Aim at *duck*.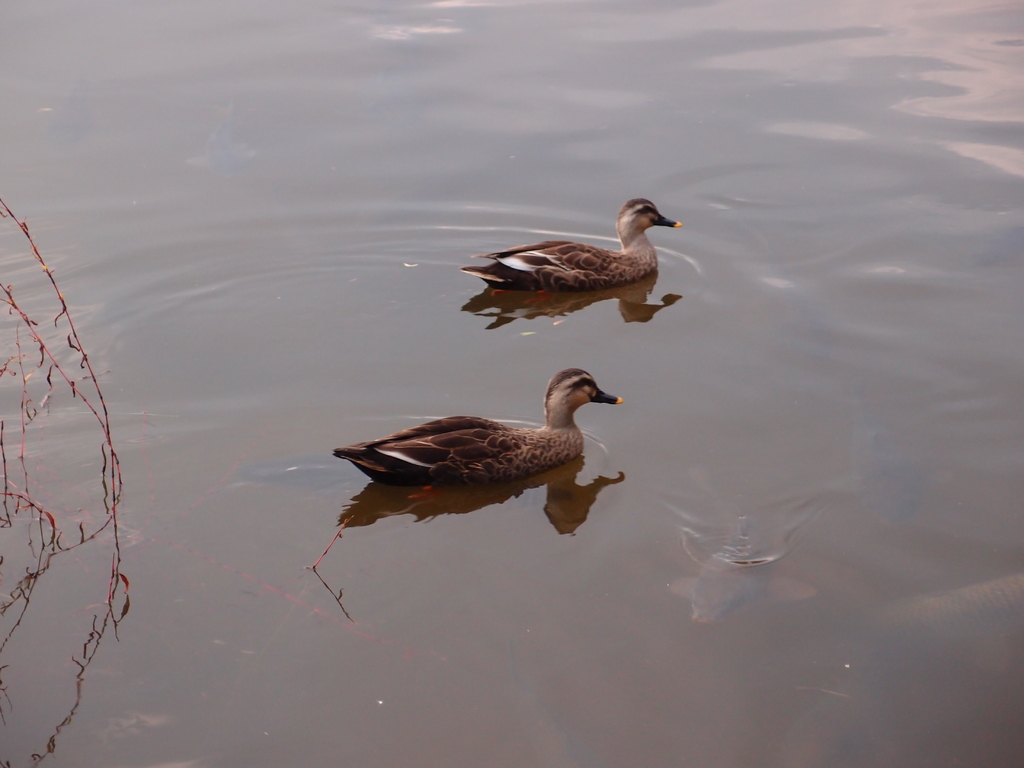
Aimed at locate(463, 191, 689, 321).
